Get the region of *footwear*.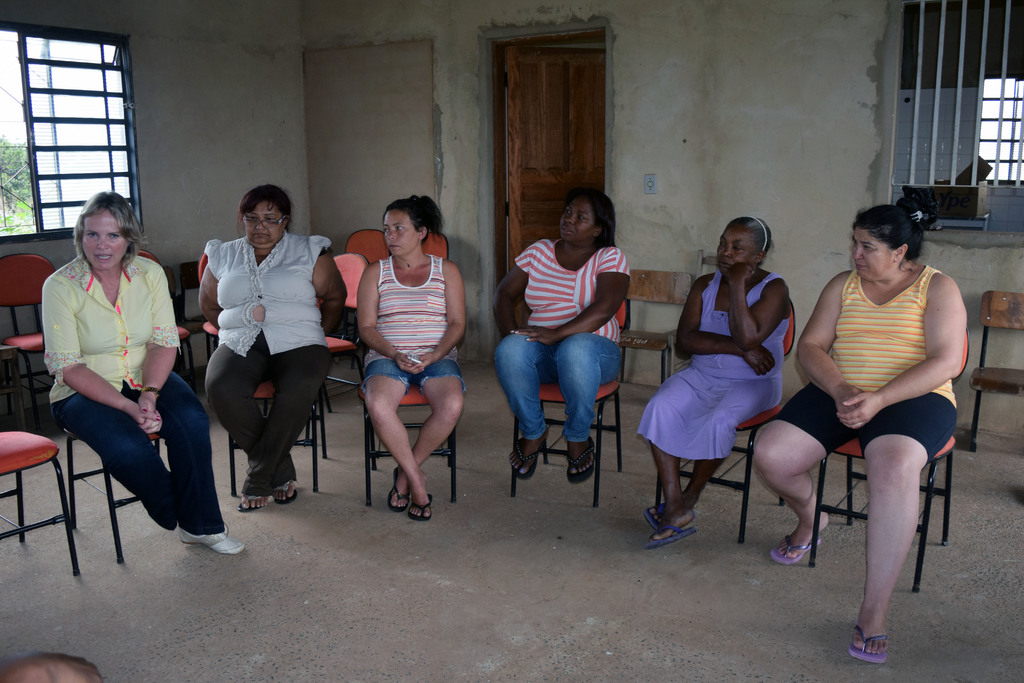
<box>509,434,547,472</box>.
